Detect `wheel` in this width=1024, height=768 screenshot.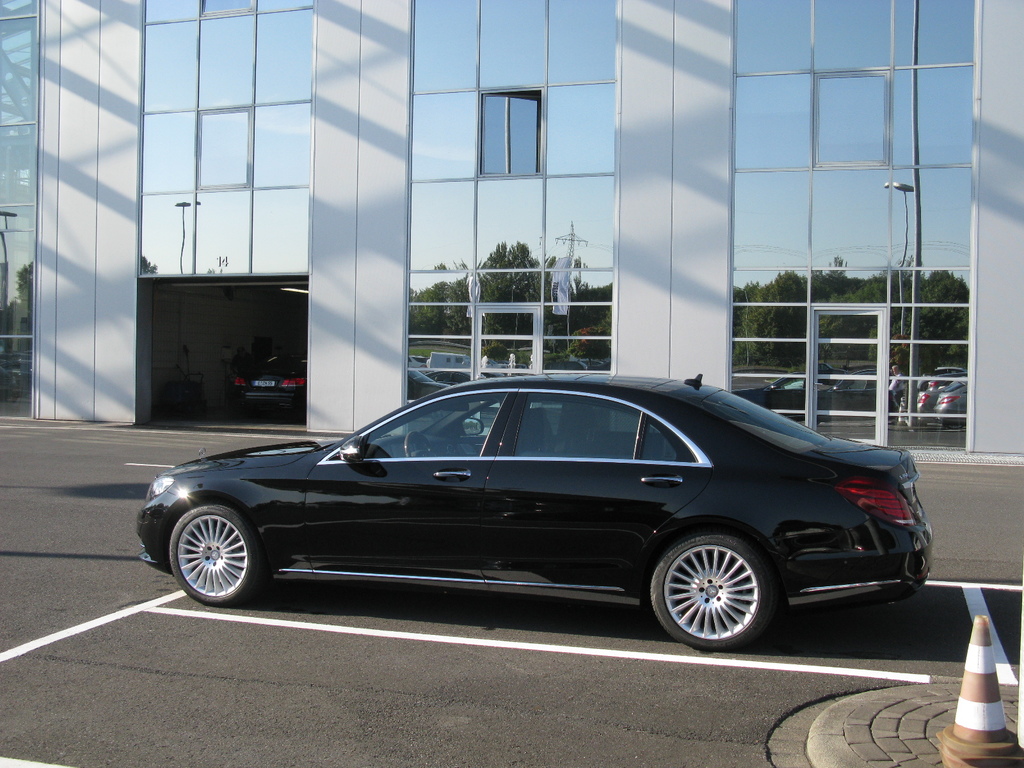
Detection: region(405, 431, 430, 456).
